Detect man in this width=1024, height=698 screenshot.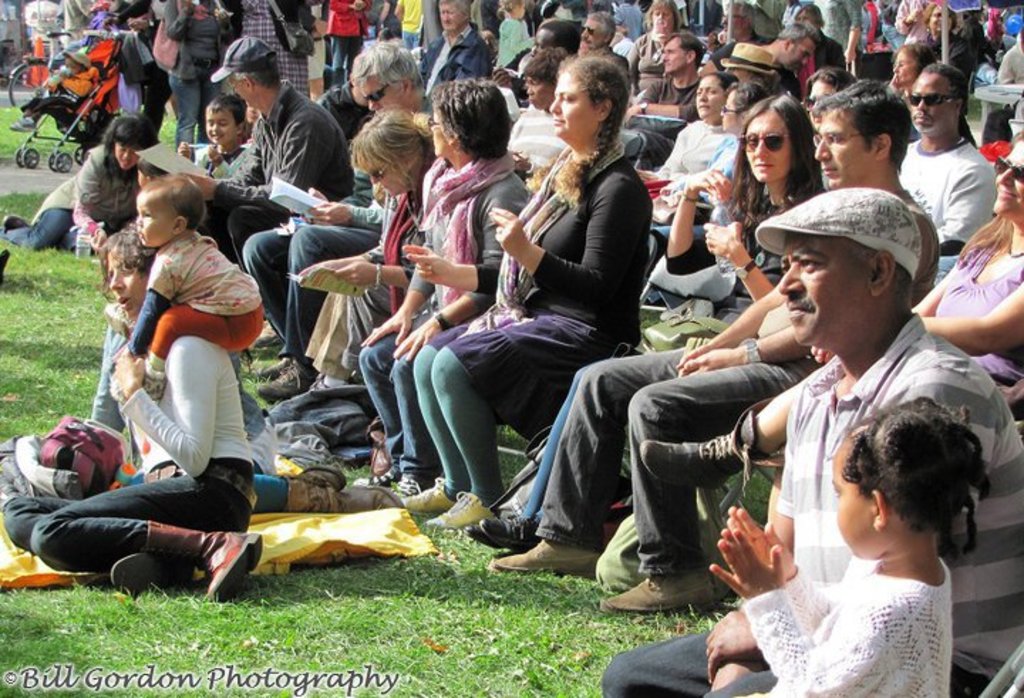
Detection: locate(631, 33, 707, 118).
